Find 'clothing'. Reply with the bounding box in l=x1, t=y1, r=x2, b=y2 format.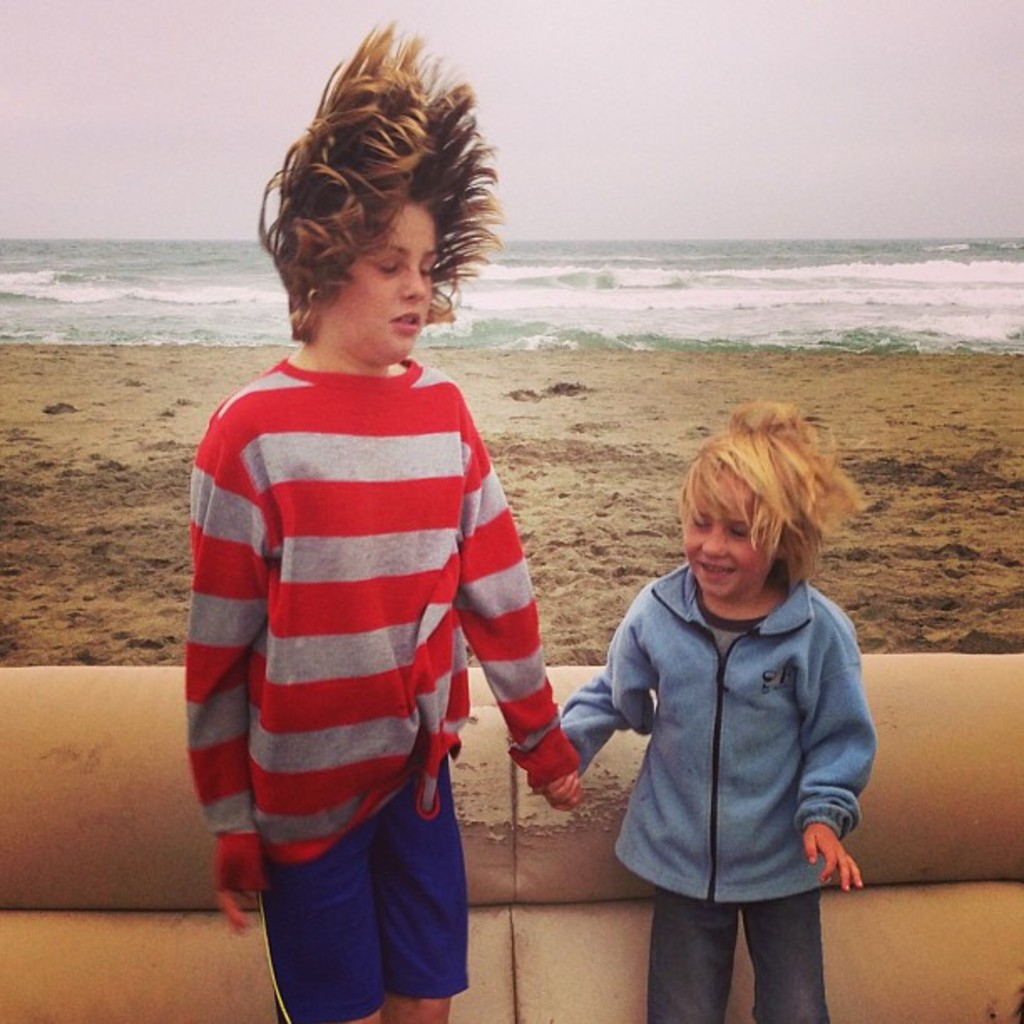
l=561, t=539, r=873, b=1021.
